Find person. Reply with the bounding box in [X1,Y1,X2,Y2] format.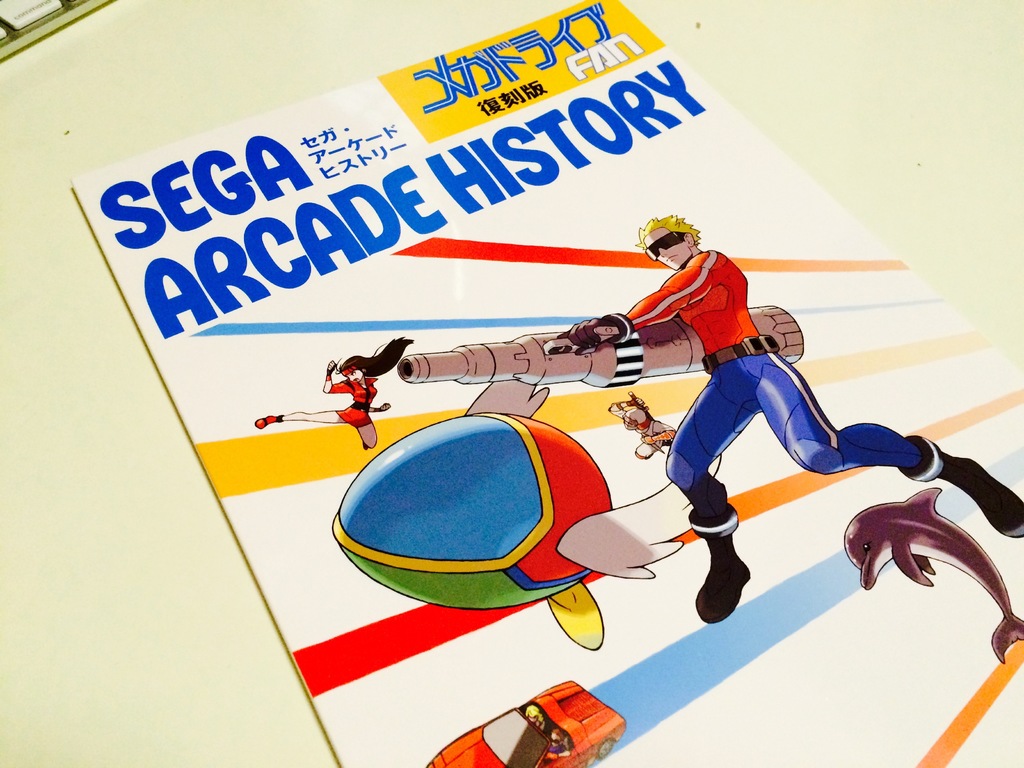
[545,730,567,759].
